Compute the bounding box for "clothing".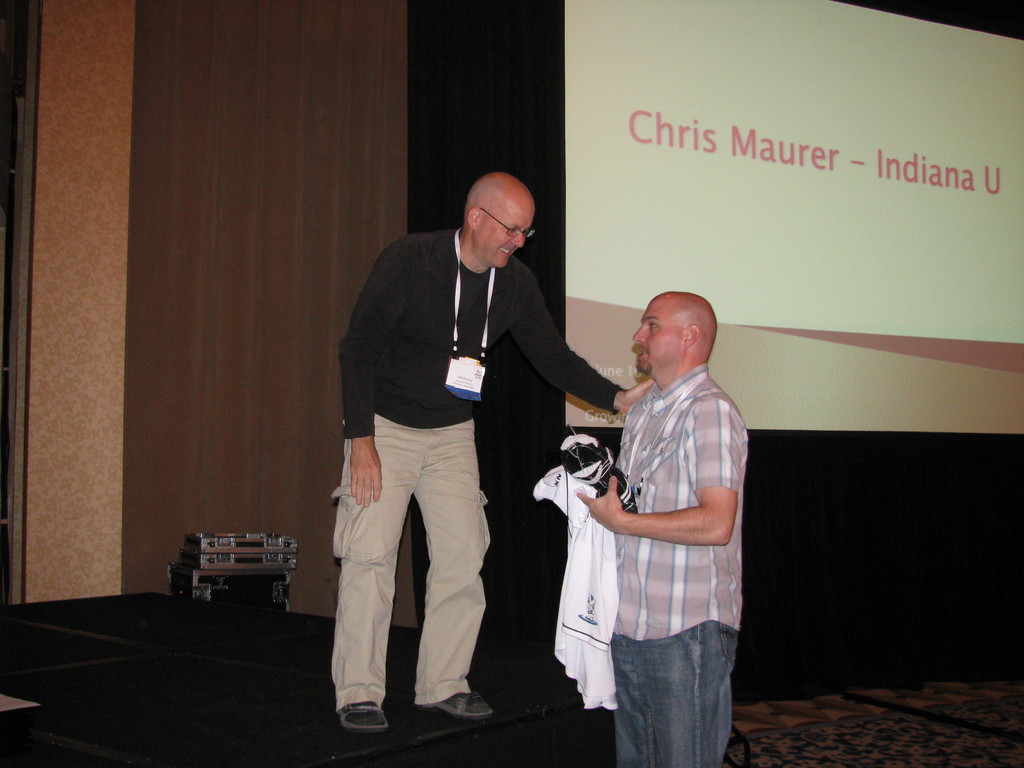
region(616, 362, 750, 767).
